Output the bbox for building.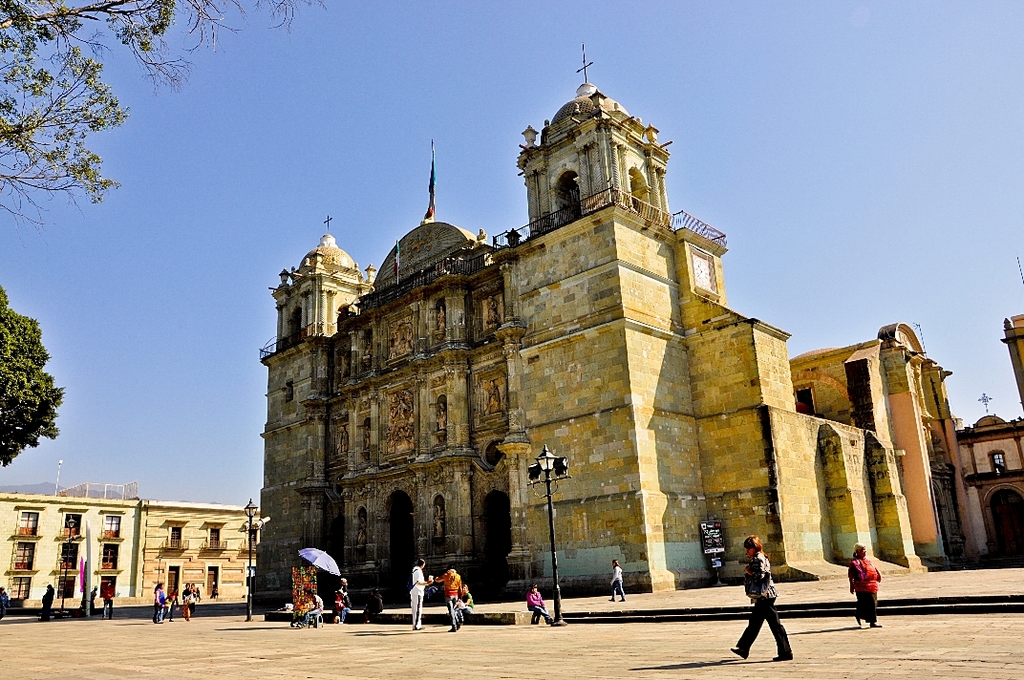
Rect(796, 322, 1023, 562).
